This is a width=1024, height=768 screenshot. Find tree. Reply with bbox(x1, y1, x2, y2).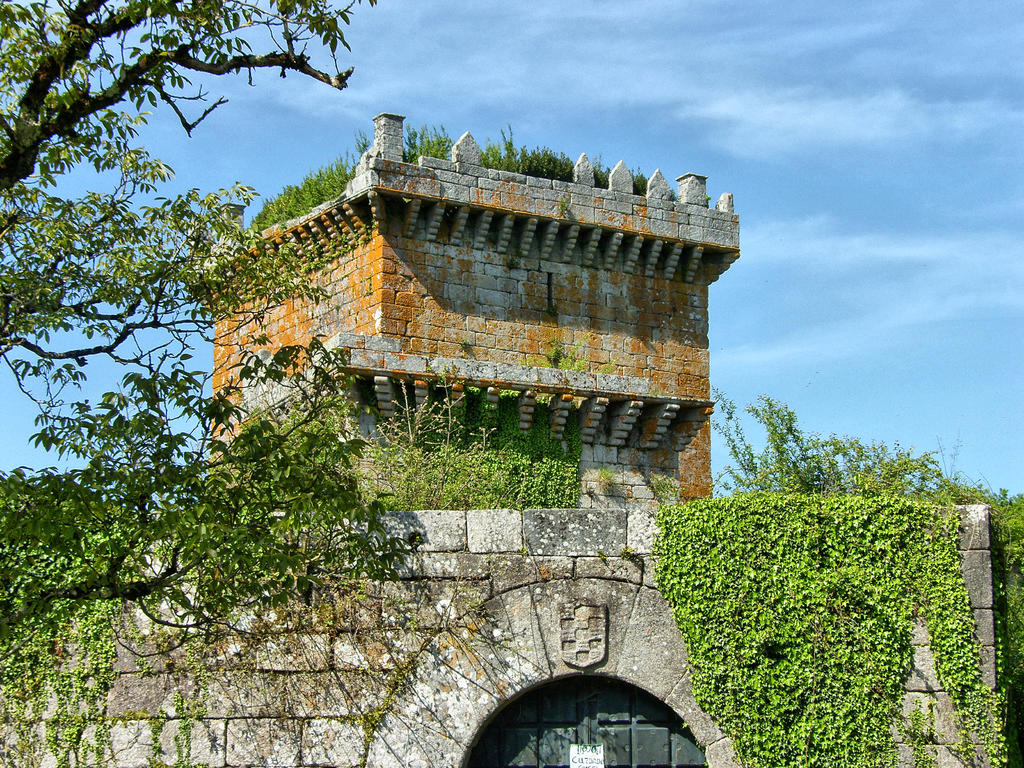
bbox(0, 0, 400, 655).
